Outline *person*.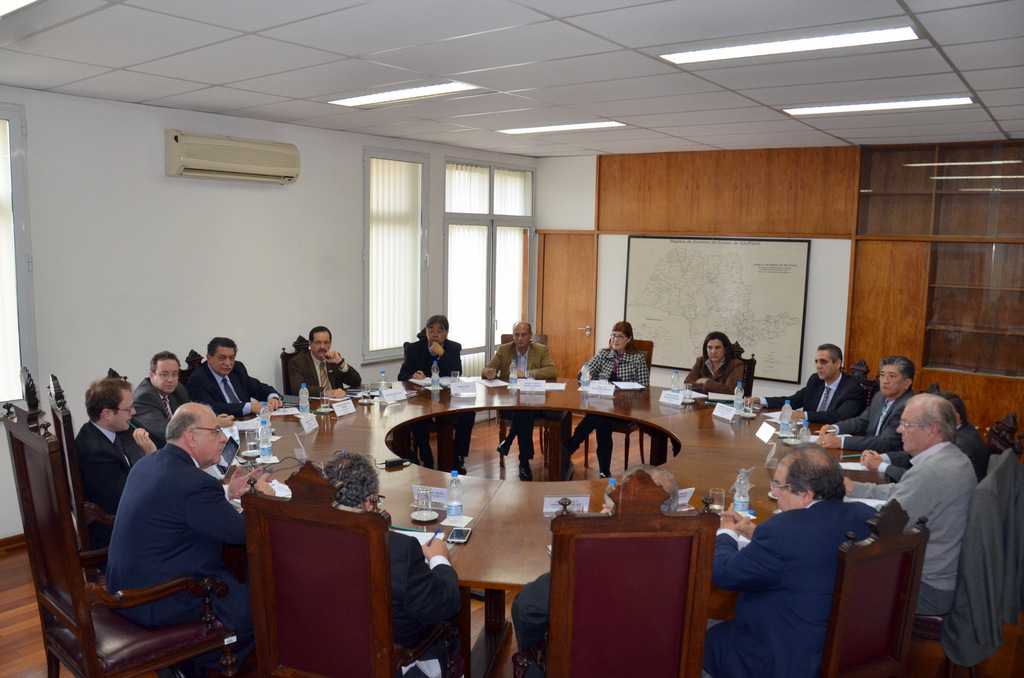
Outline: crop(472, 326, 559, 487).
